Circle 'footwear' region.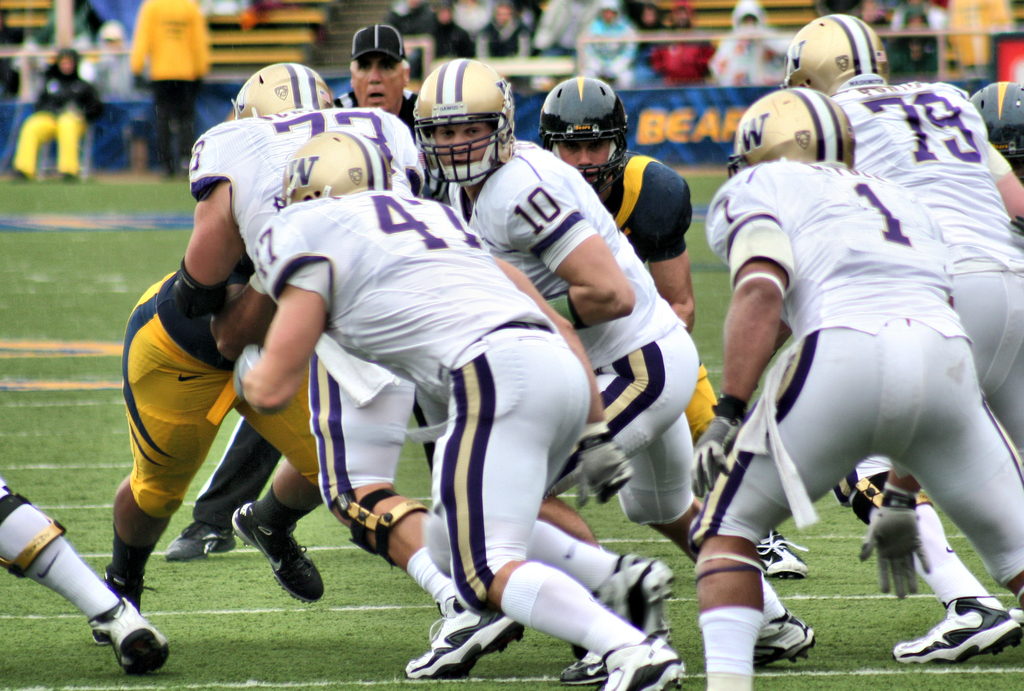
Region: 563,551,671,687.
